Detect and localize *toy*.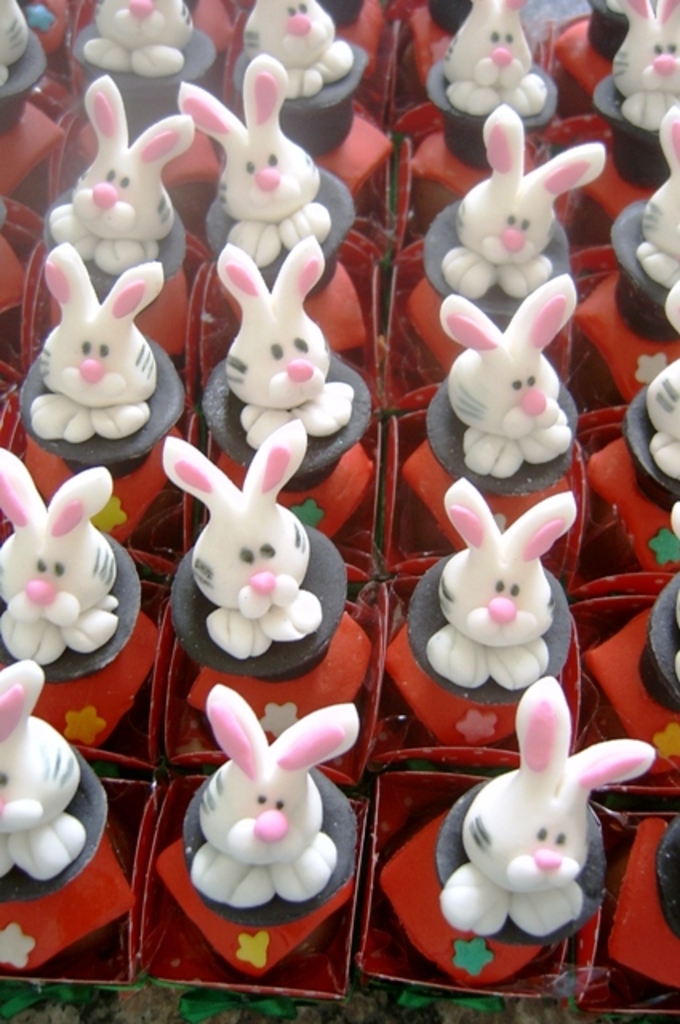
Localized at (190,683,358,909).
